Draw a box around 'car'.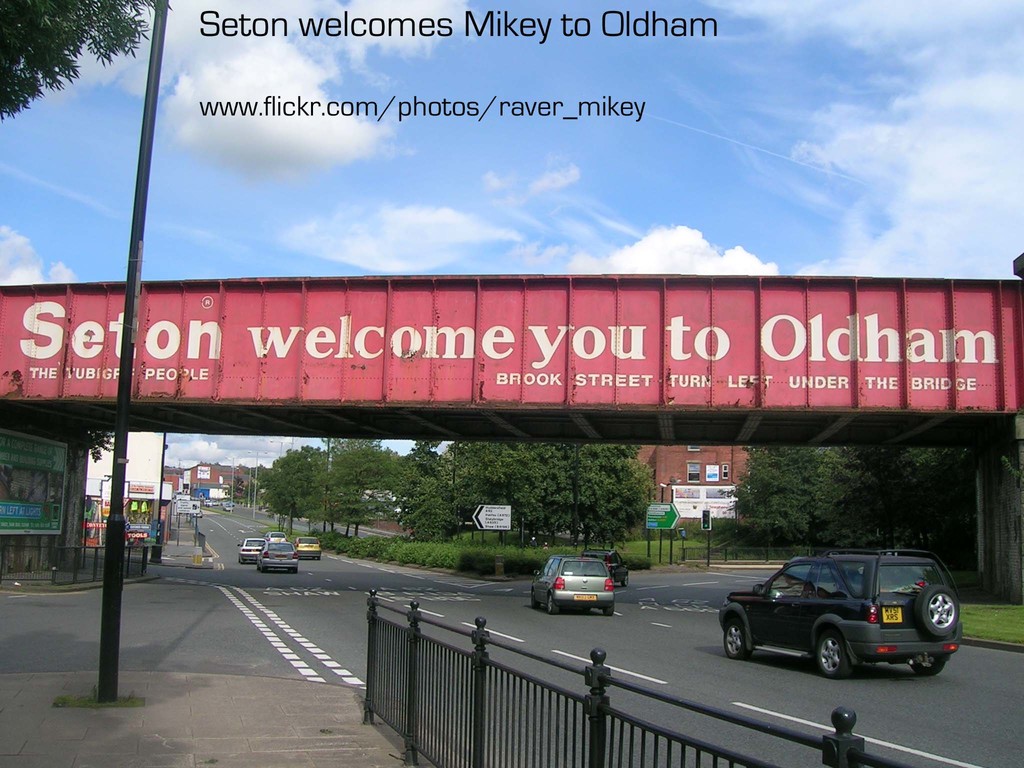
rect(727, 555, 957, 689).
